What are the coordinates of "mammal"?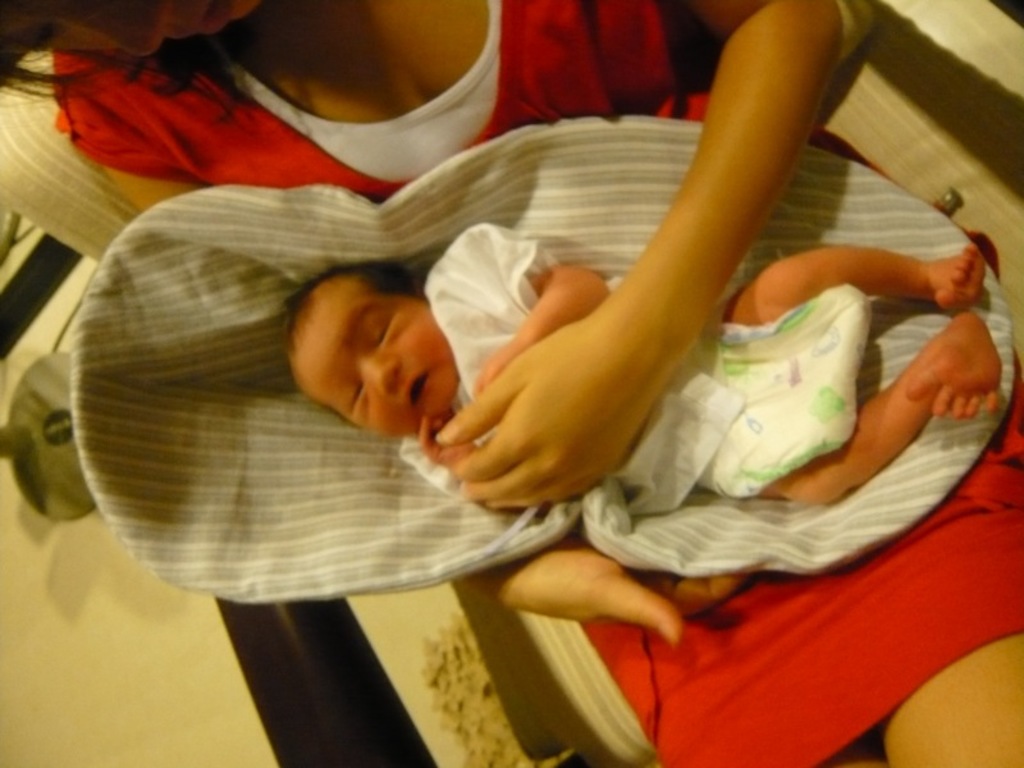
select_region(0, 0, 1023, 767).
